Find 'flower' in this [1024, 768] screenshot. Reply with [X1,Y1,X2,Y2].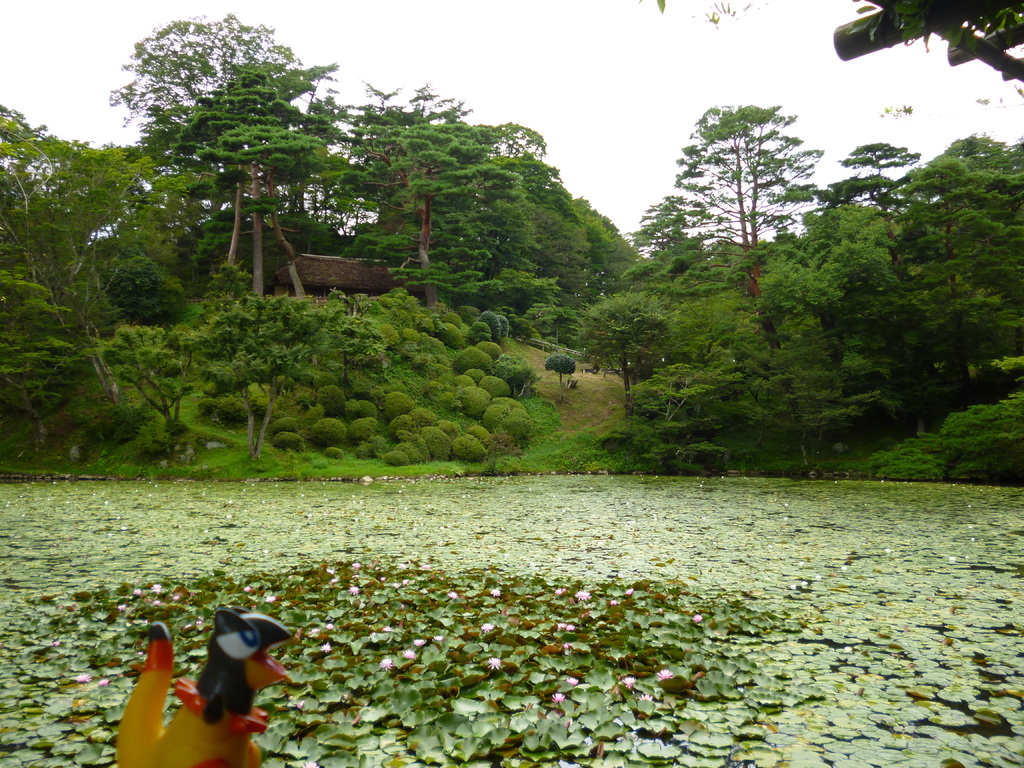
[352,564,360,568].
